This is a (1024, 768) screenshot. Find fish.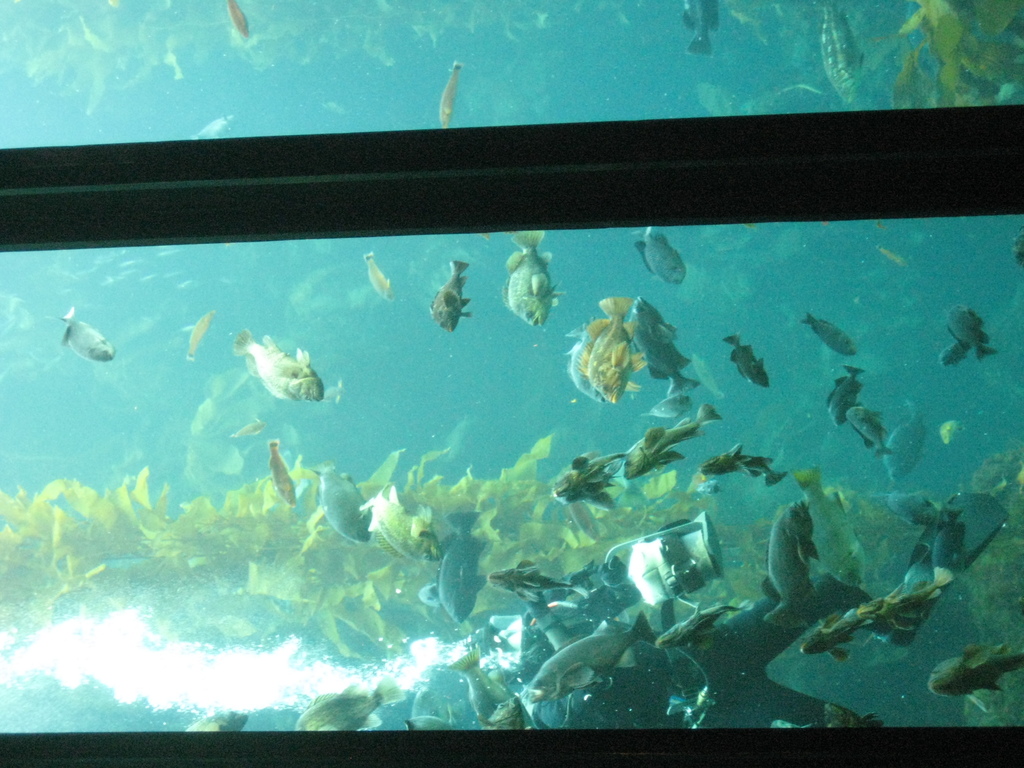
Bounding box: select_region(851, 402, 893, 452).
